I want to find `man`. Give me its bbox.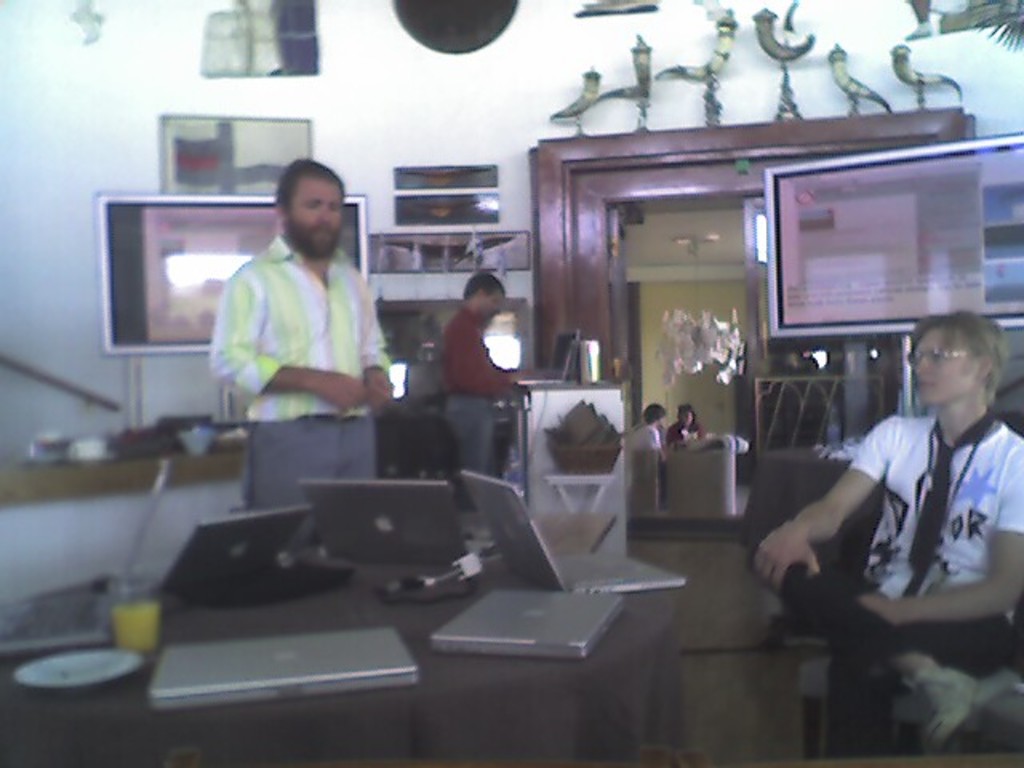
(x1=443, y1=266, x2=538, y2=470).
